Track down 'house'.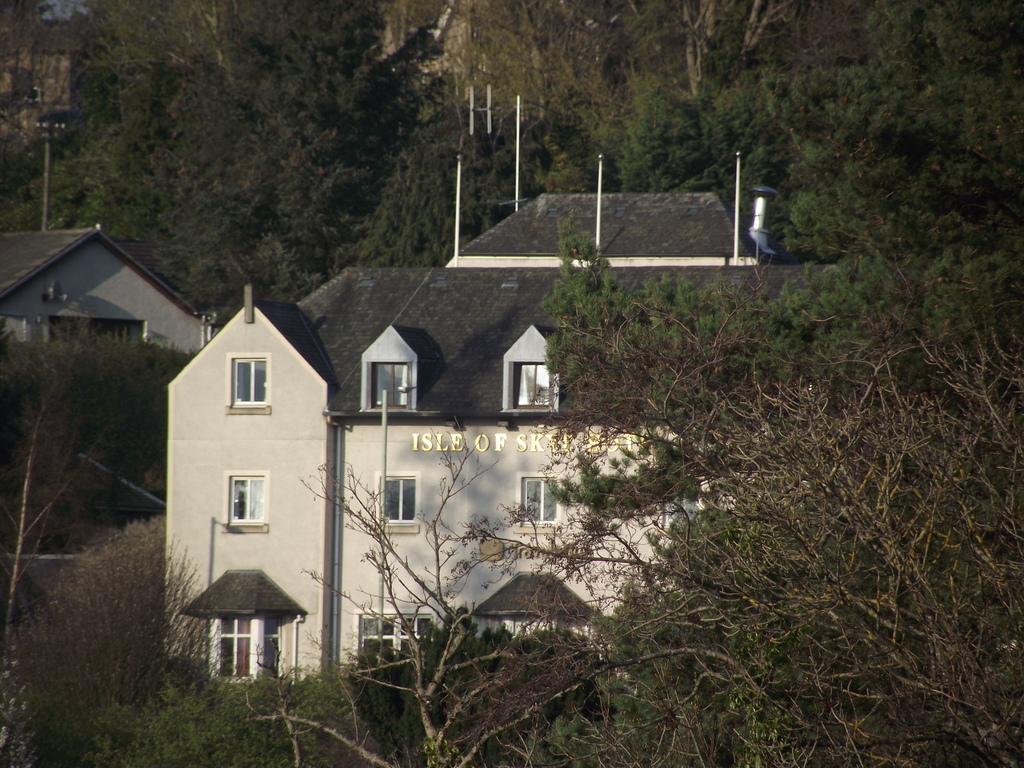
Tracked to <region>395, 0, 592, 126</region>.
